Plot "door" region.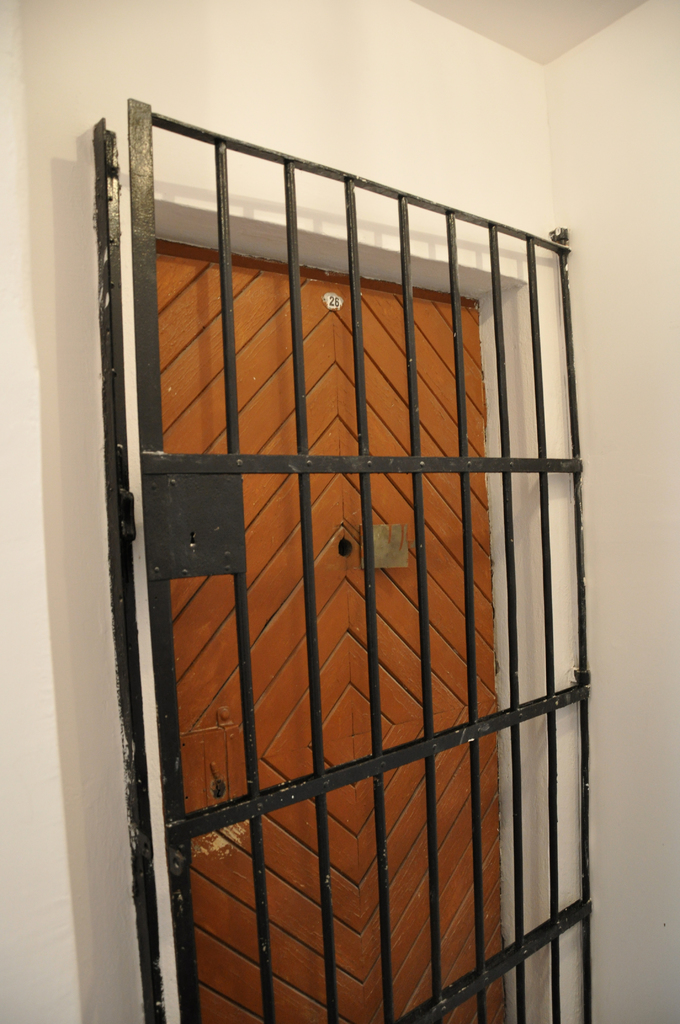
Plotted at <region>81, 121, 564, 990</region>.
